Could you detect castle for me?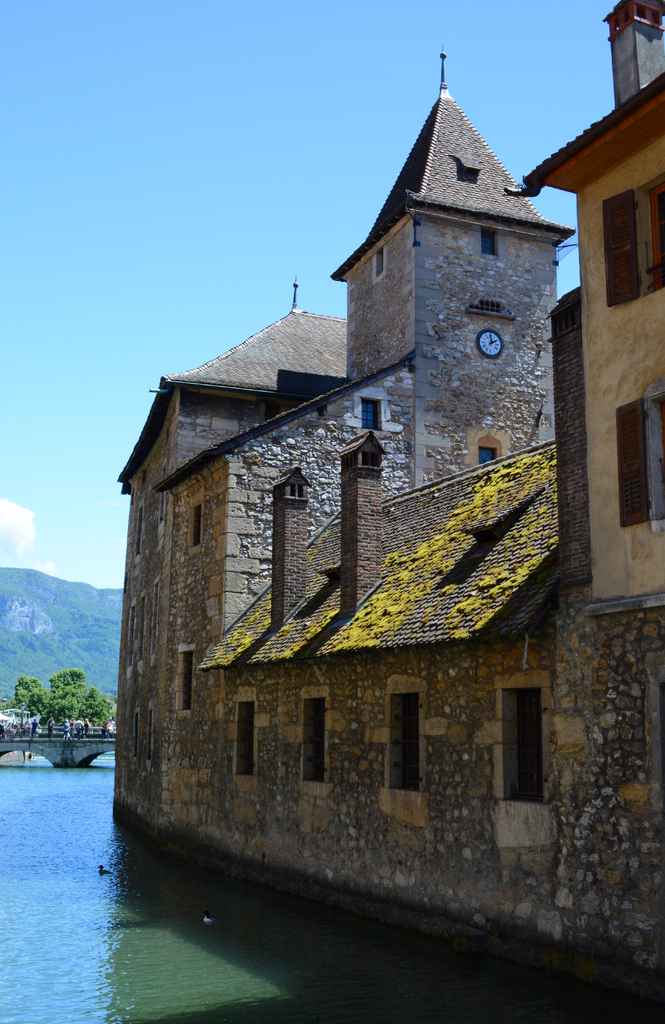
Detection result: [112, 0, 664, 1010].
